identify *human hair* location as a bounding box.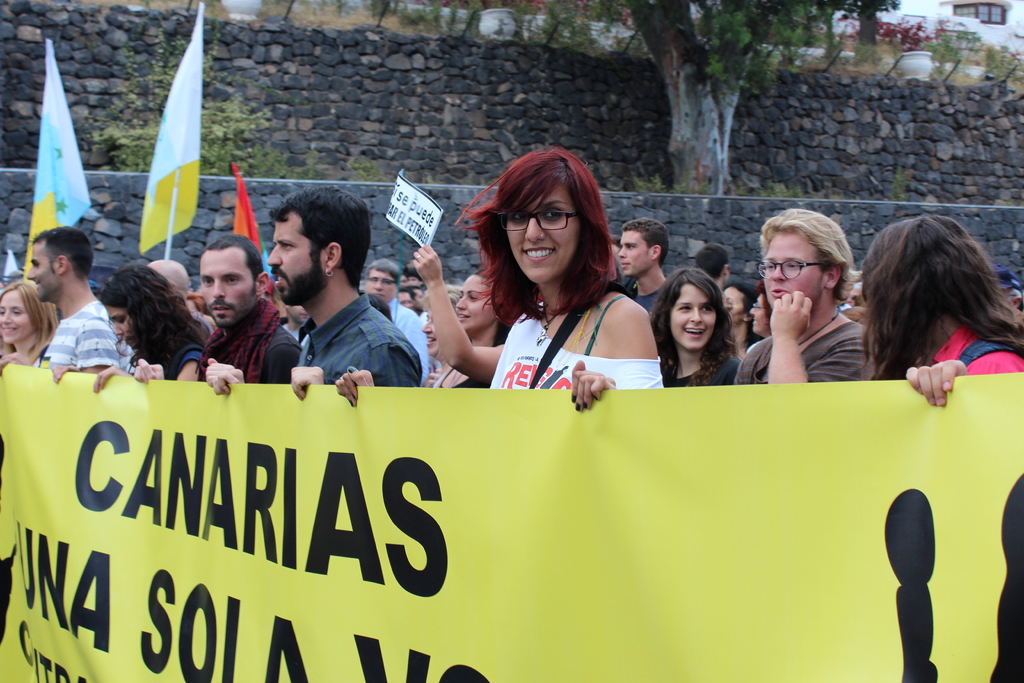
locate(474, 145, 616, 308).
